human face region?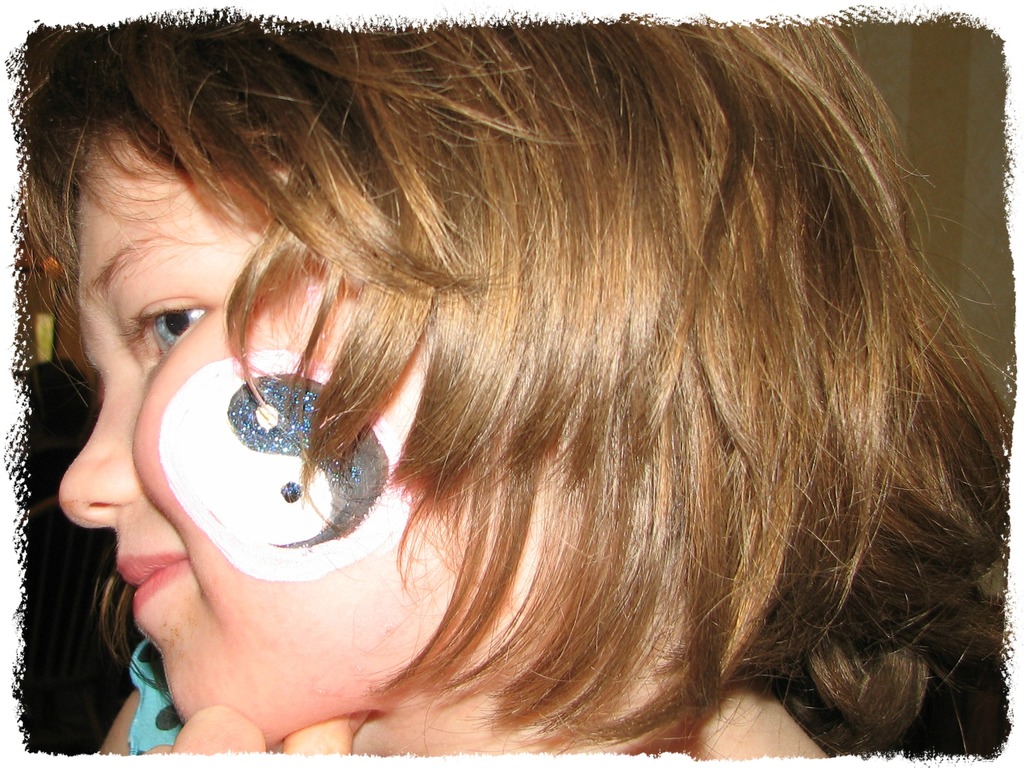
(left=58, top=119, right=541, bottom=750)
